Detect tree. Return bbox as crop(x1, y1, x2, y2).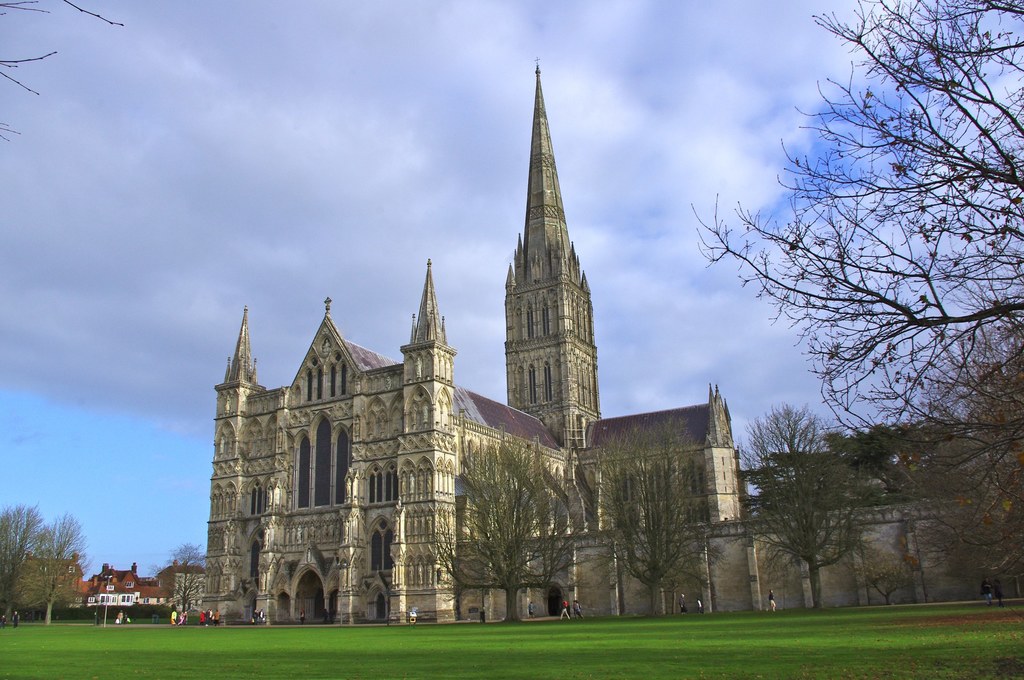
crop(591, 432, 714, 619).
